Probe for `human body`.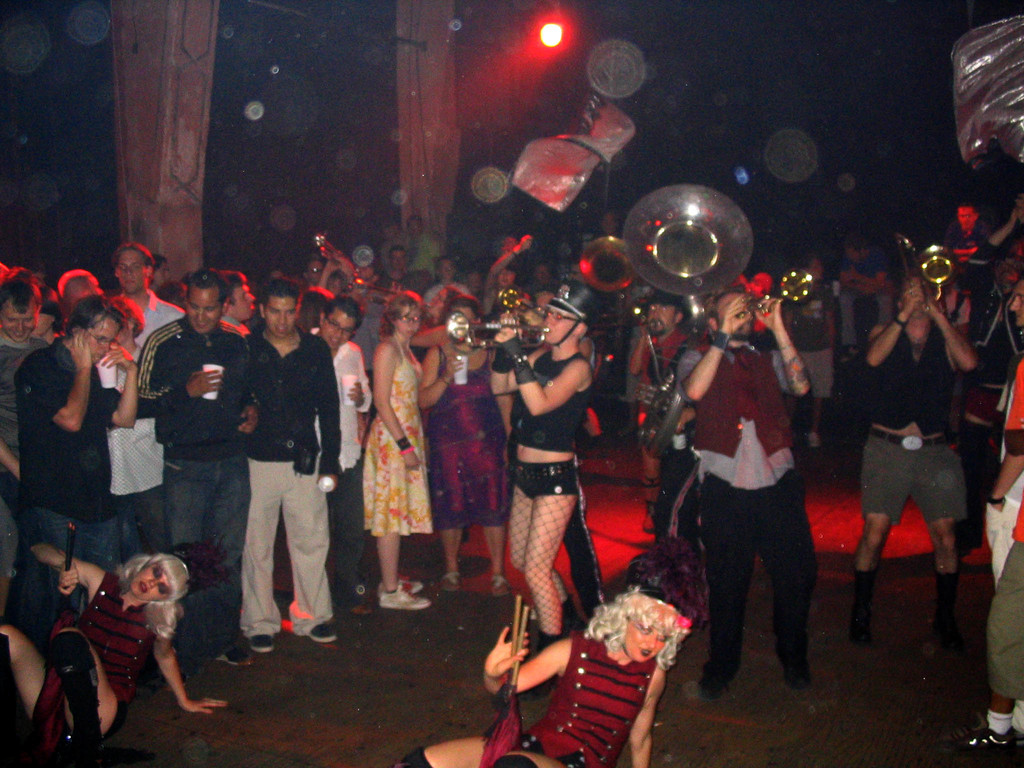
Probe result: pyautogui.locateOnScreen(925, 184, 980, 259).
